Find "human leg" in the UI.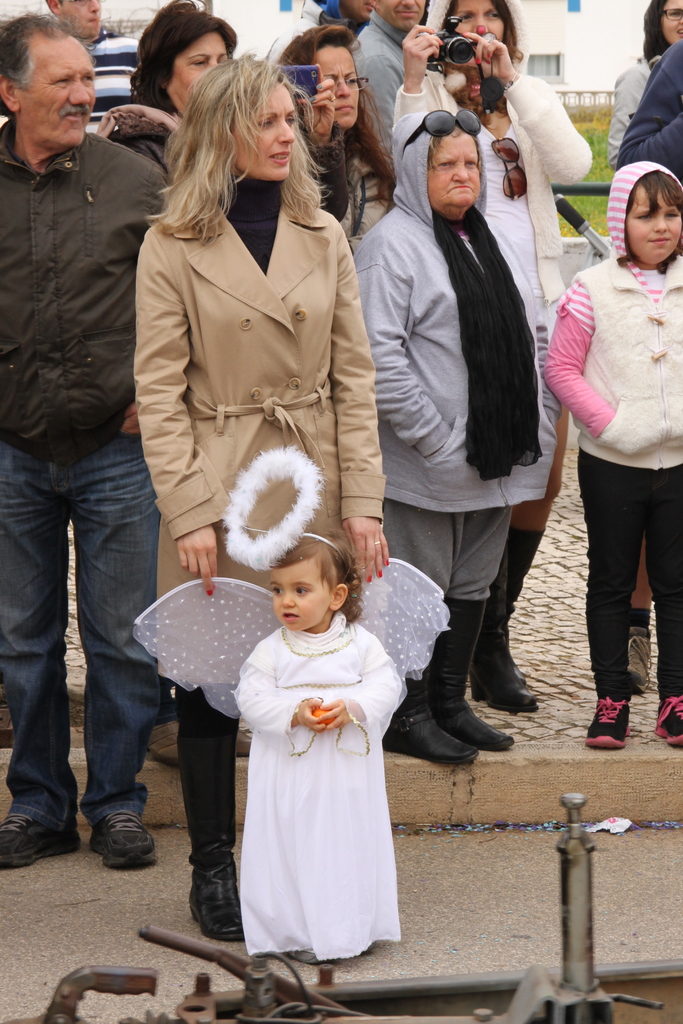
UI element at <box>69,421,161,872</box>.
